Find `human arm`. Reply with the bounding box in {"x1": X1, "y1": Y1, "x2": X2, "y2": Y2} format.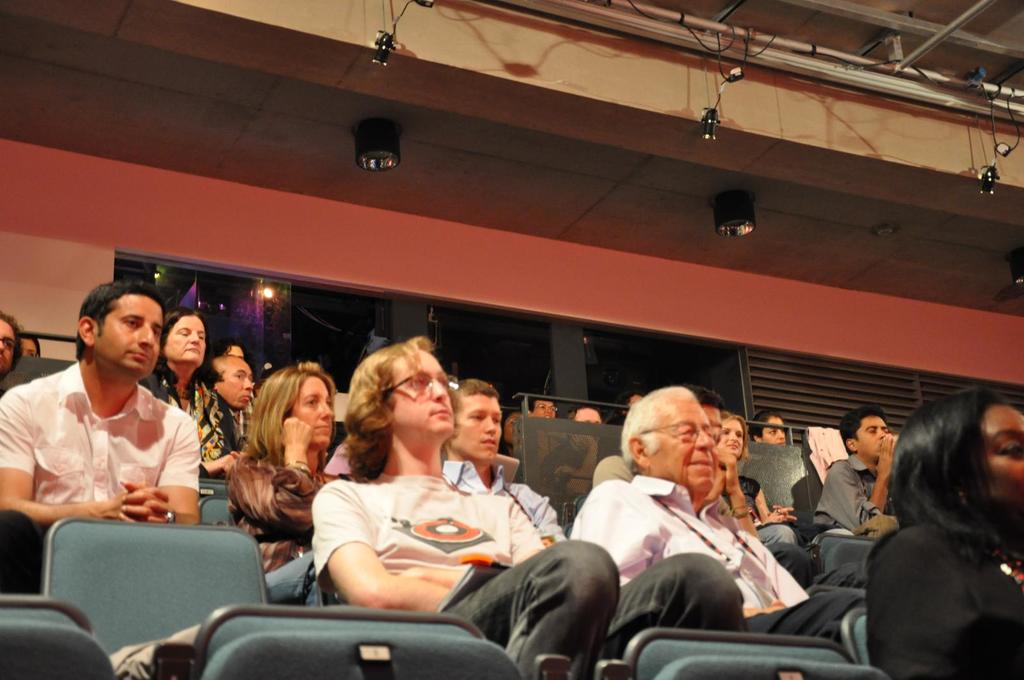
{"x1": 574, "y1": 478, "x2": 660, "y2": 593}.
